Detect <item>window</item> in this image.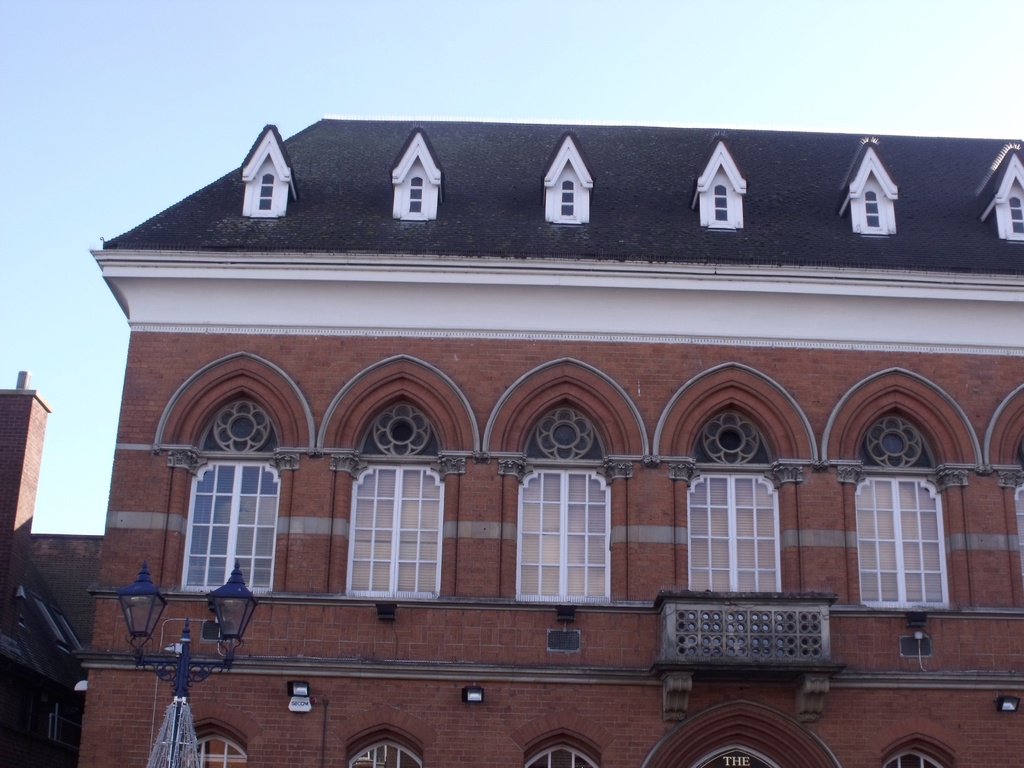
Detection: <box>892,749,938,767</box>.
